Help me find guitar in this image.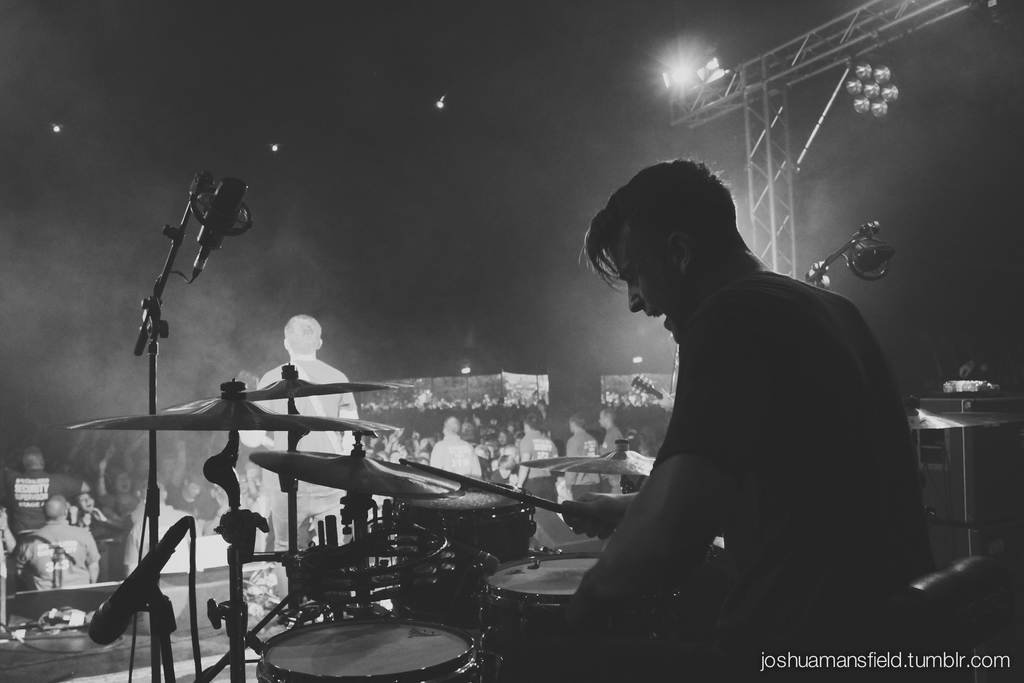
Found it: detection(261, 431, 276, 450).
